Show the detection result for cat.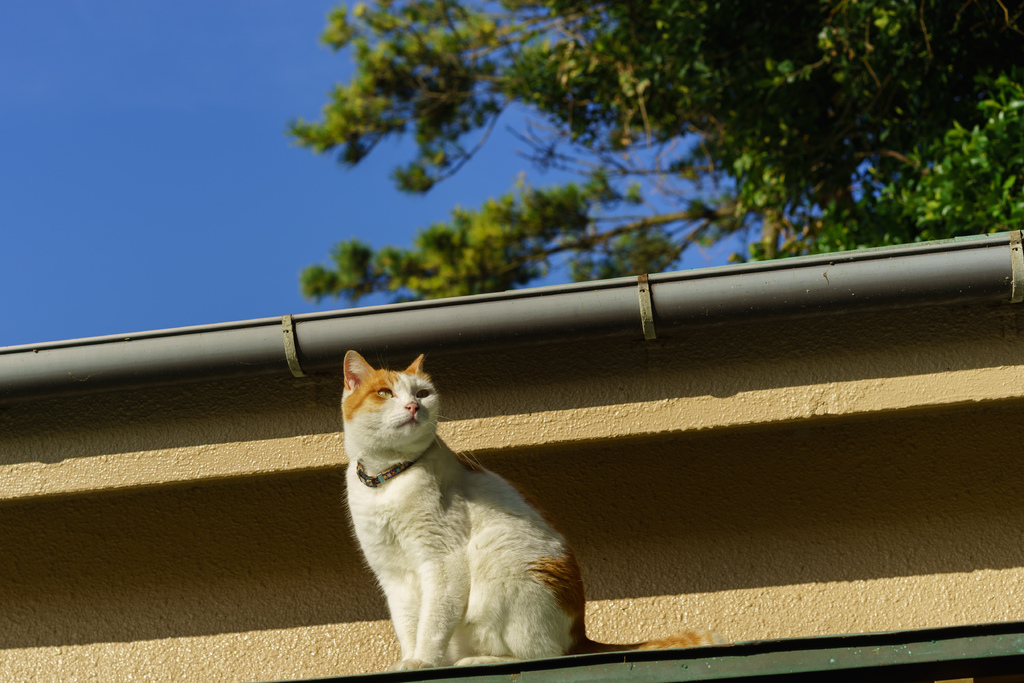
bbox(344, 352, 724, 682).
